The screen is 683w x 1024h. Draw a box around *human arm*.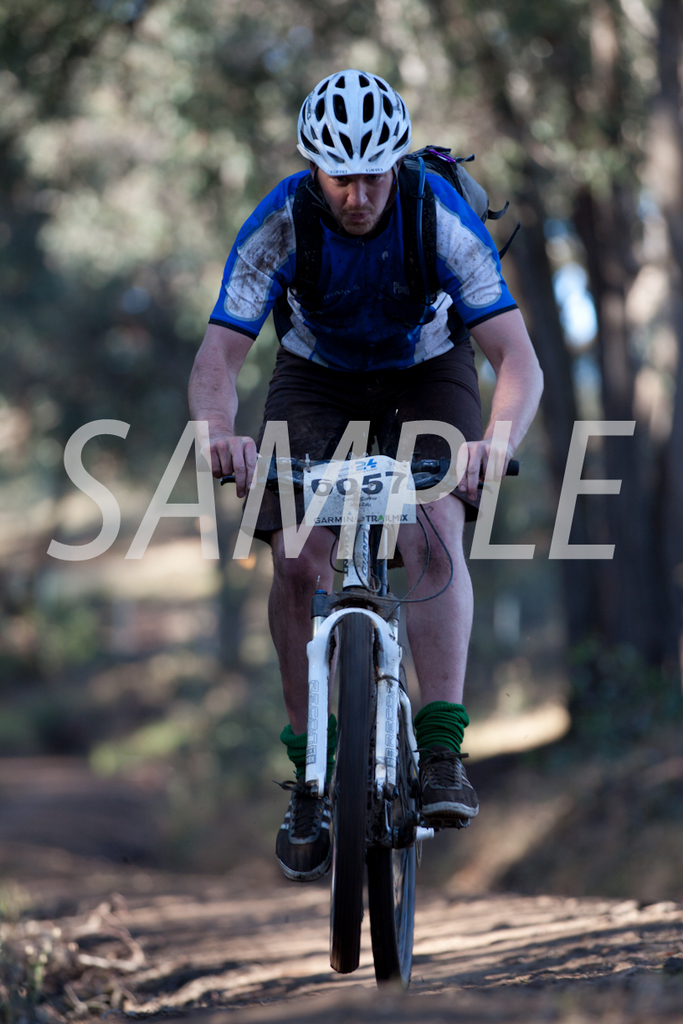
[left=177, top=187, right=283, bottom=499].
